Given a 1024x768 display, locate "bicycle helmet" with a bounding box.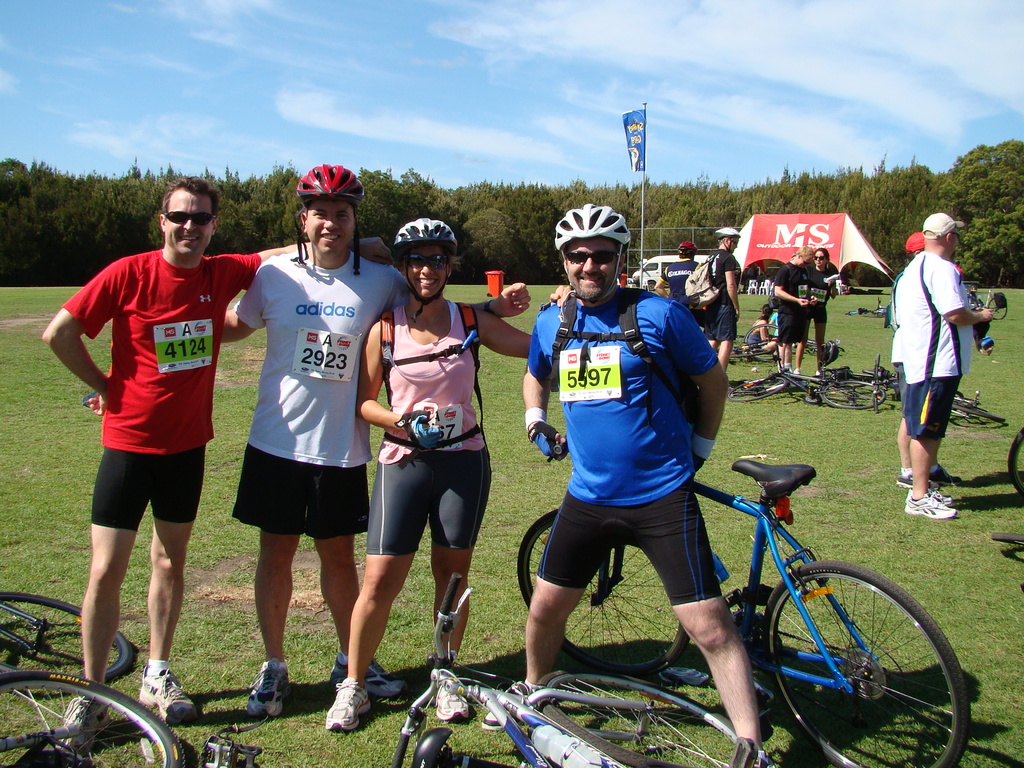
Located: left=717, top=223, right=740, bottom=246.
